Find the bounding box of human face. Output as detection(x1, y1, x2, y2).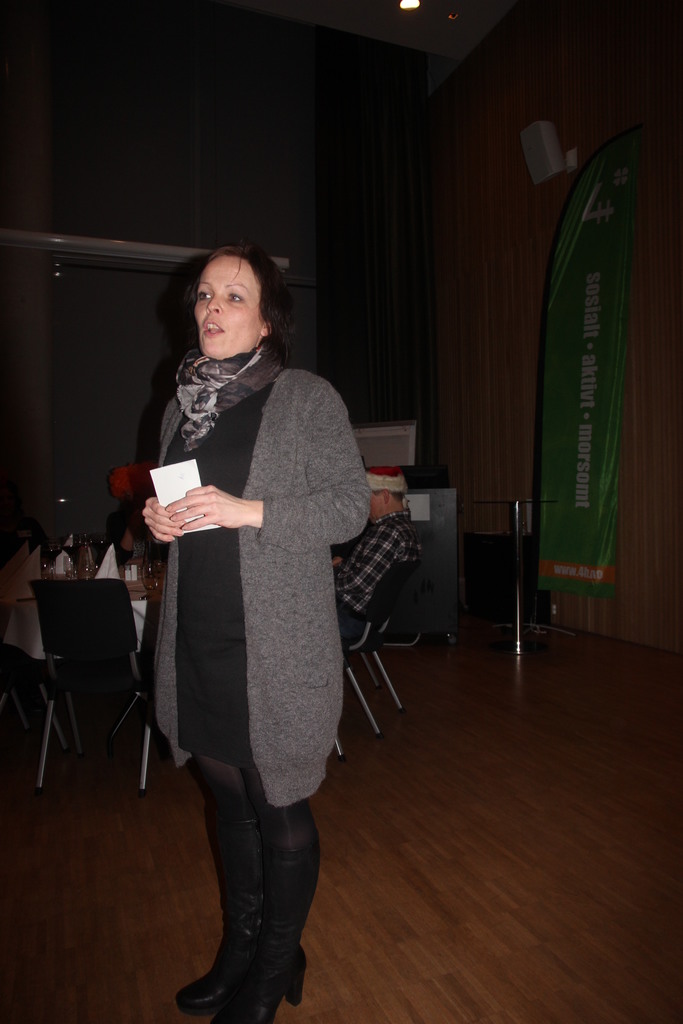
detection(193, 260, 265, 353).
